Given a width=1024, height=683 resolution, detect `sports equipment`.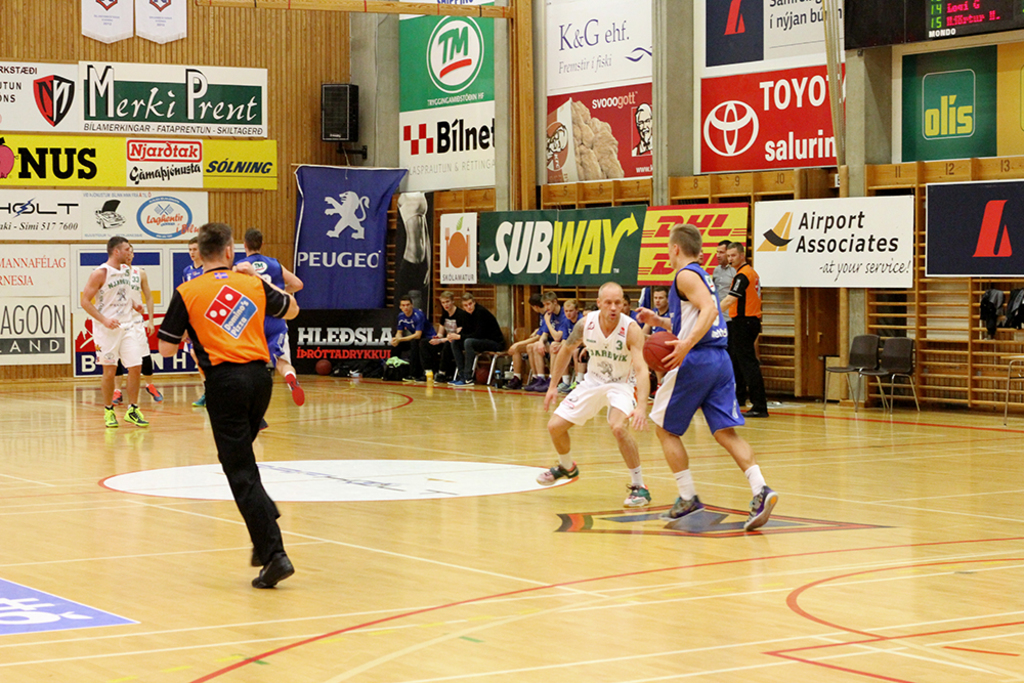
select_region(657, 490, 706, 525).
